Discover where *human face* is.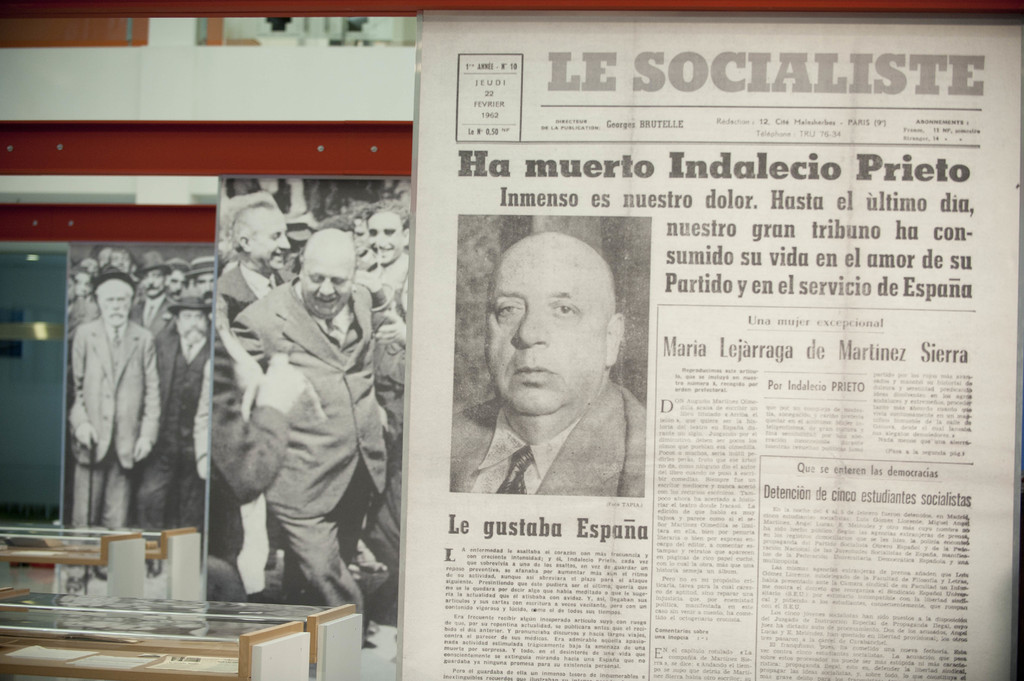
Discovered at region(205, 268, 221, 293).
